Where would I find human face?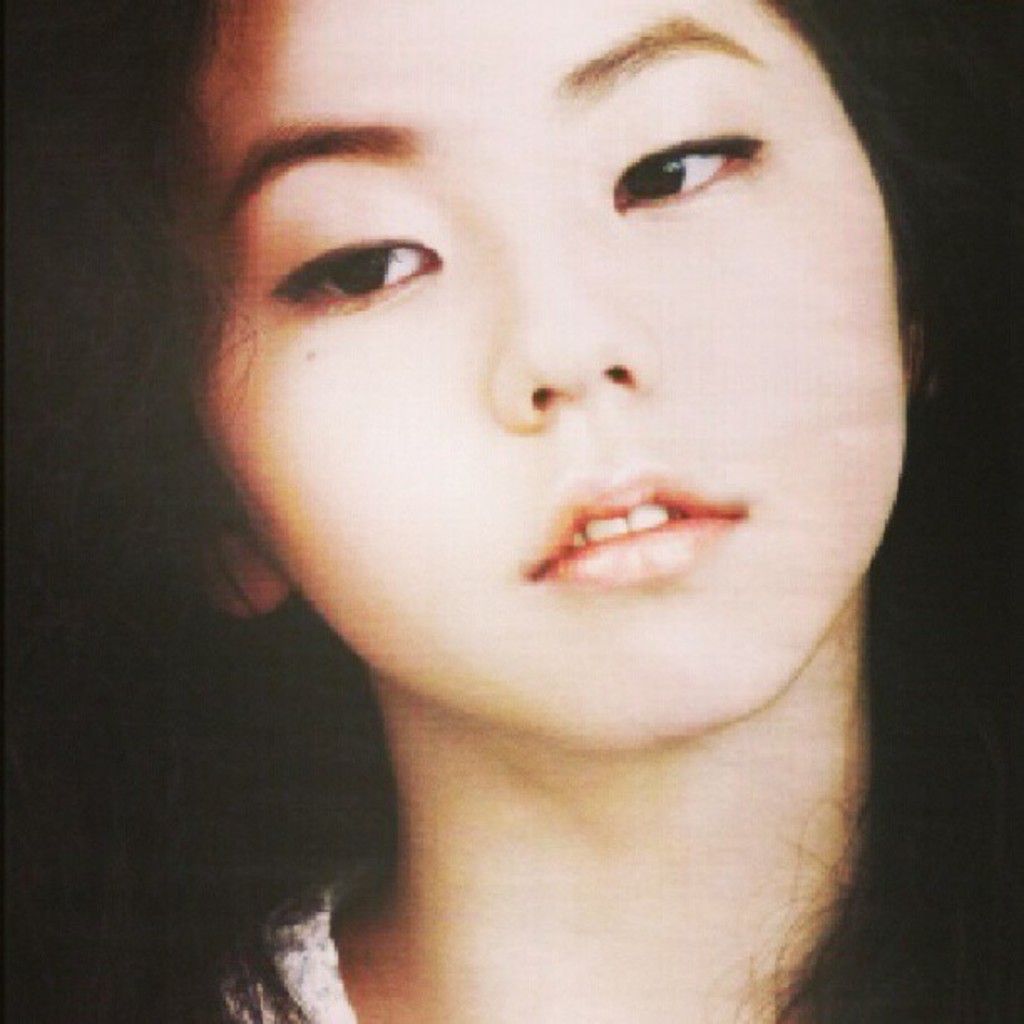
At bbox=(176, 0, 909, 758).
